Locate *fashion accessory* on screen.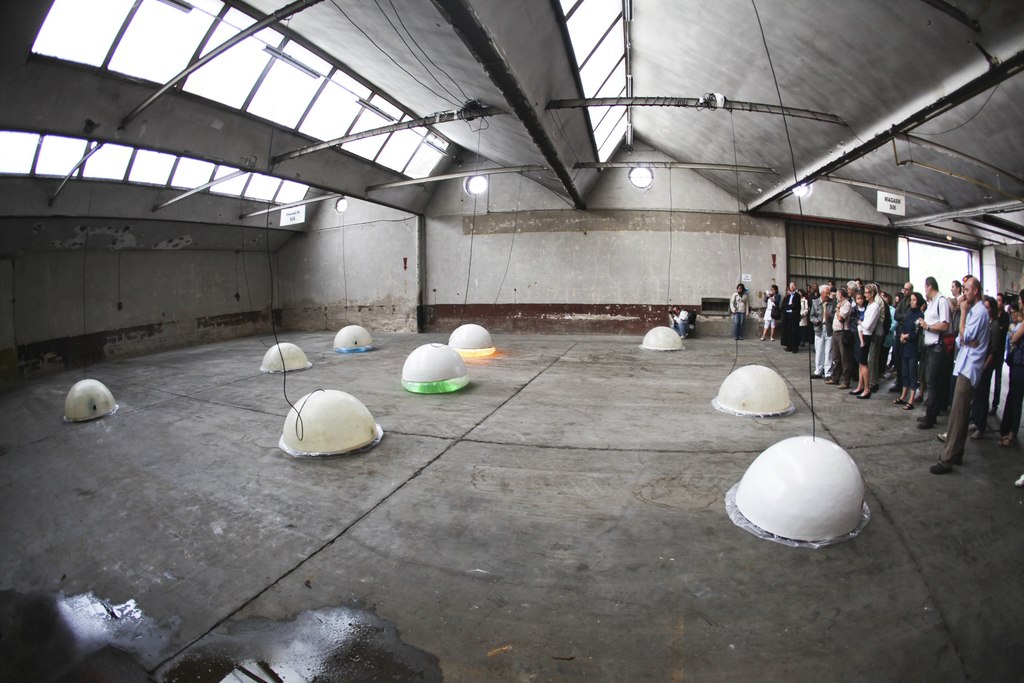
On screen at rect(893, 400, 904, 406).
